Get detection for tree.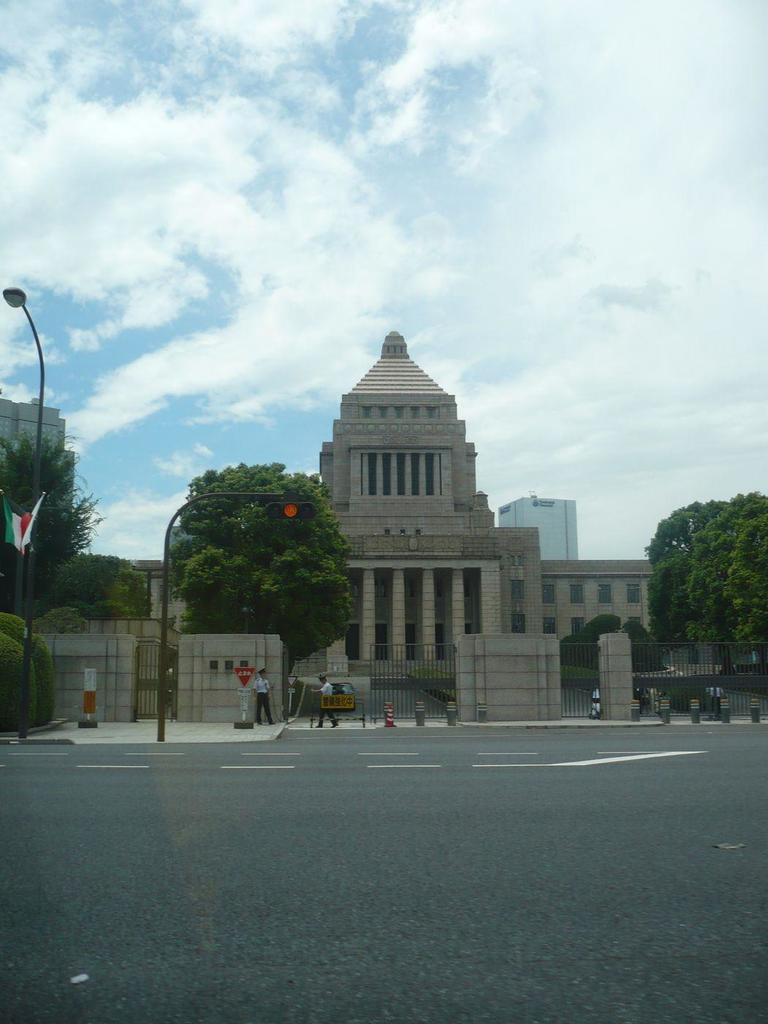
Detection: crop(166, 467, 365, 704).
